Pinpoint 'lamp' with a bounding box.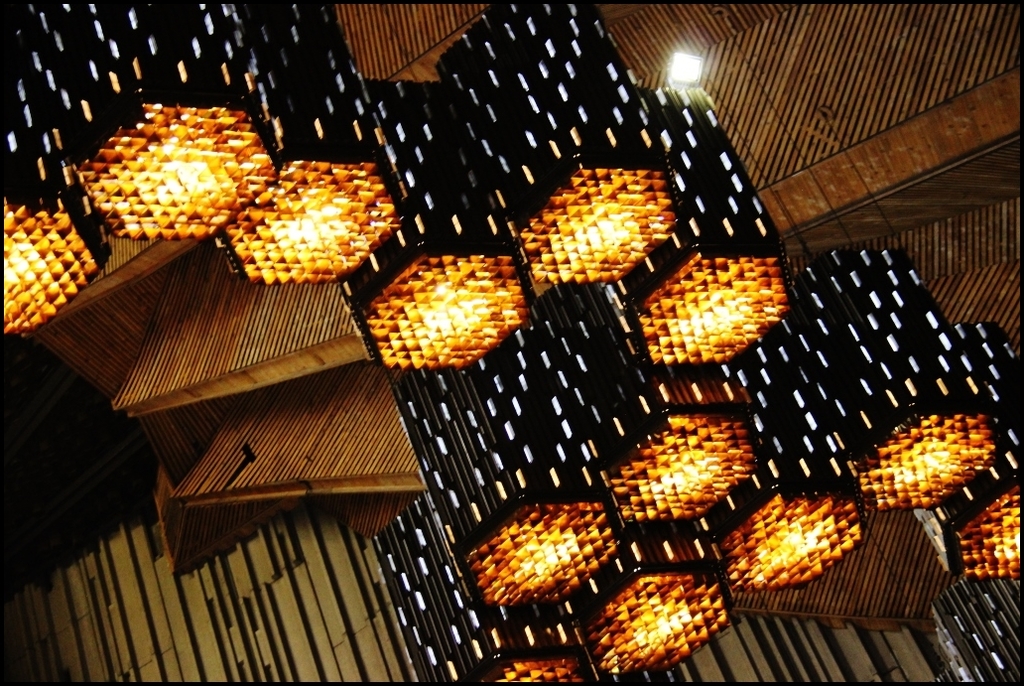
locate(934, 411, 1023, 581).
